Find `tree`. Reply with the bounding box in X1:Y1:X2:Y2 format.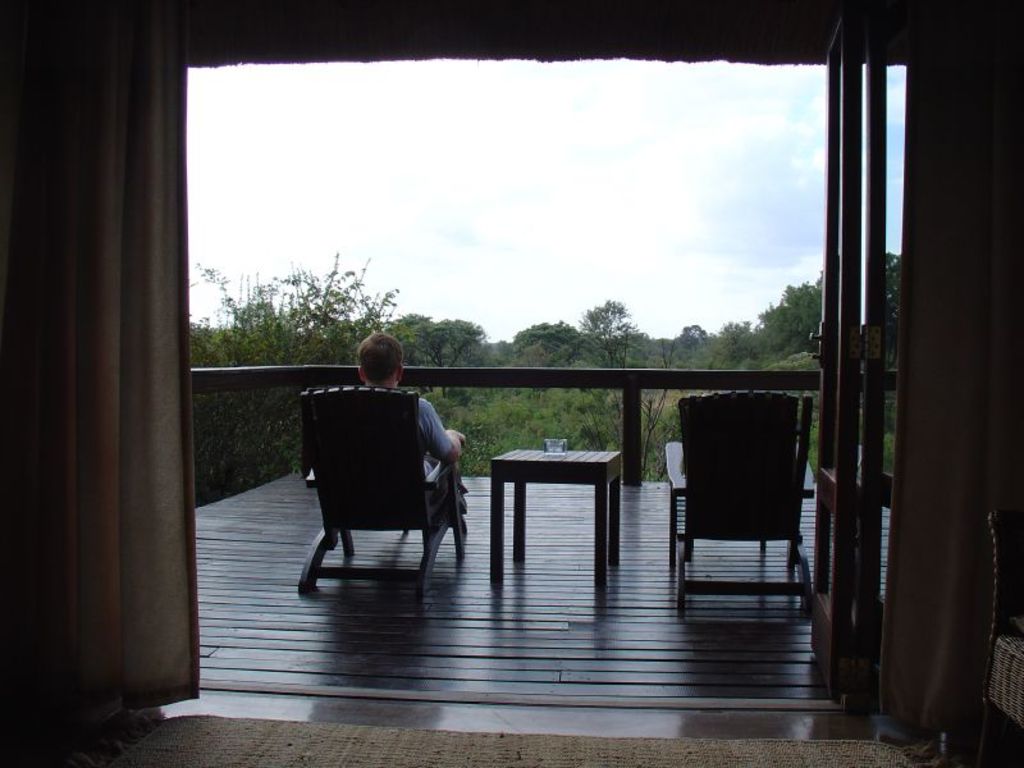
503:317:580:411.
